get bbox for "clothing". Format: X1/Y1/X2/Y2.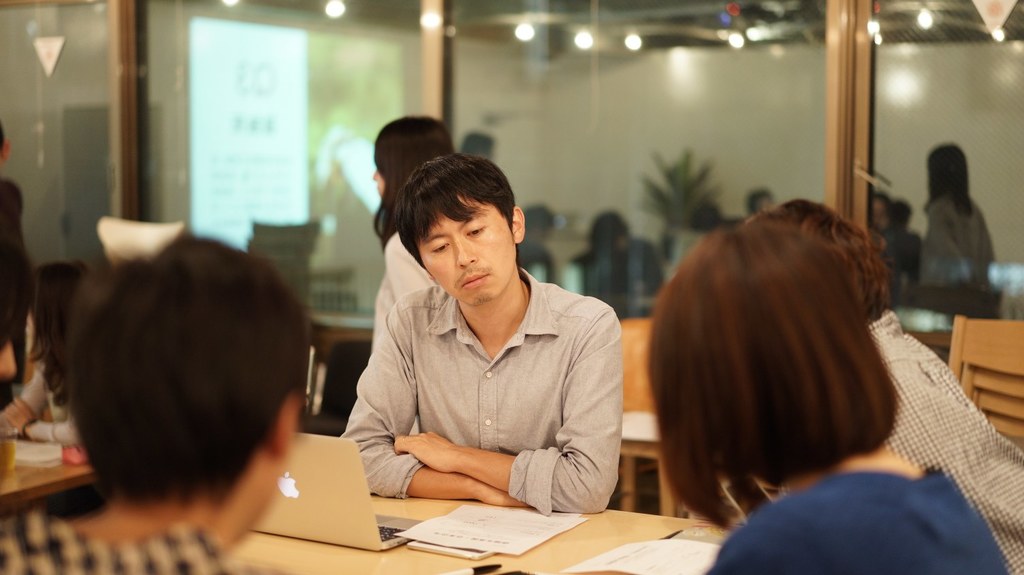
0/507/278/574.
